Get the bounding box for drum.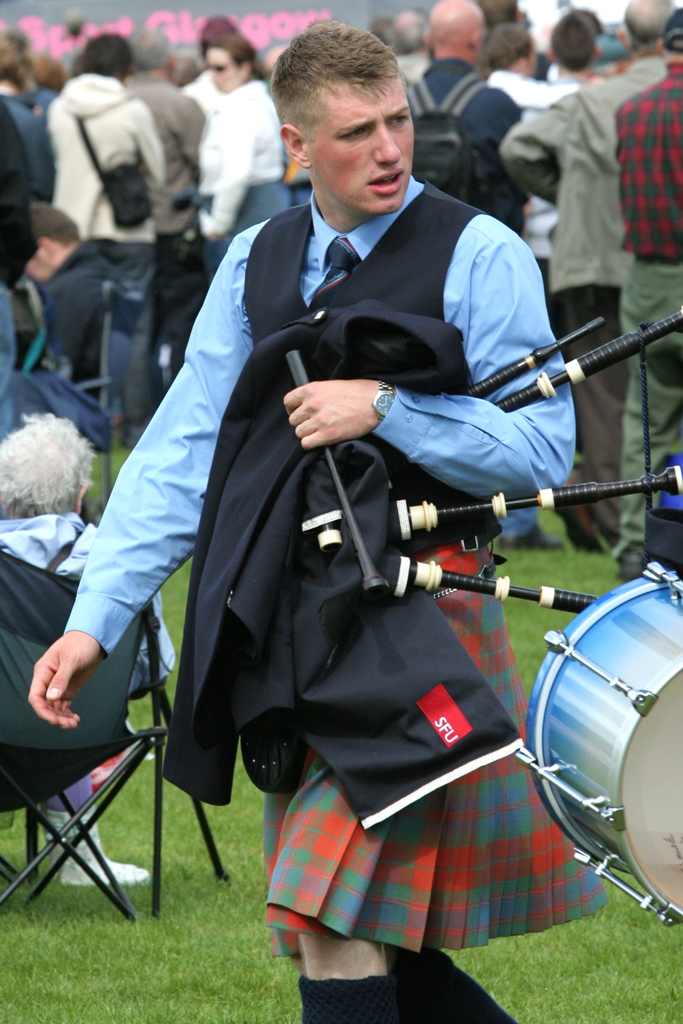
BBox(513, 563, 682, 925).
